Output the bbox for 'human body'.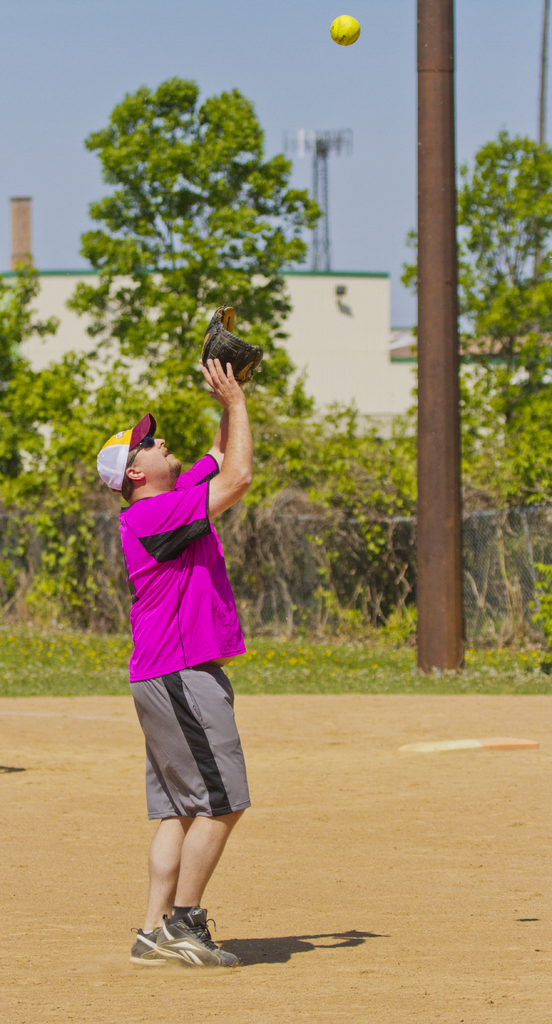
rect(129, 385, 263, 963).
